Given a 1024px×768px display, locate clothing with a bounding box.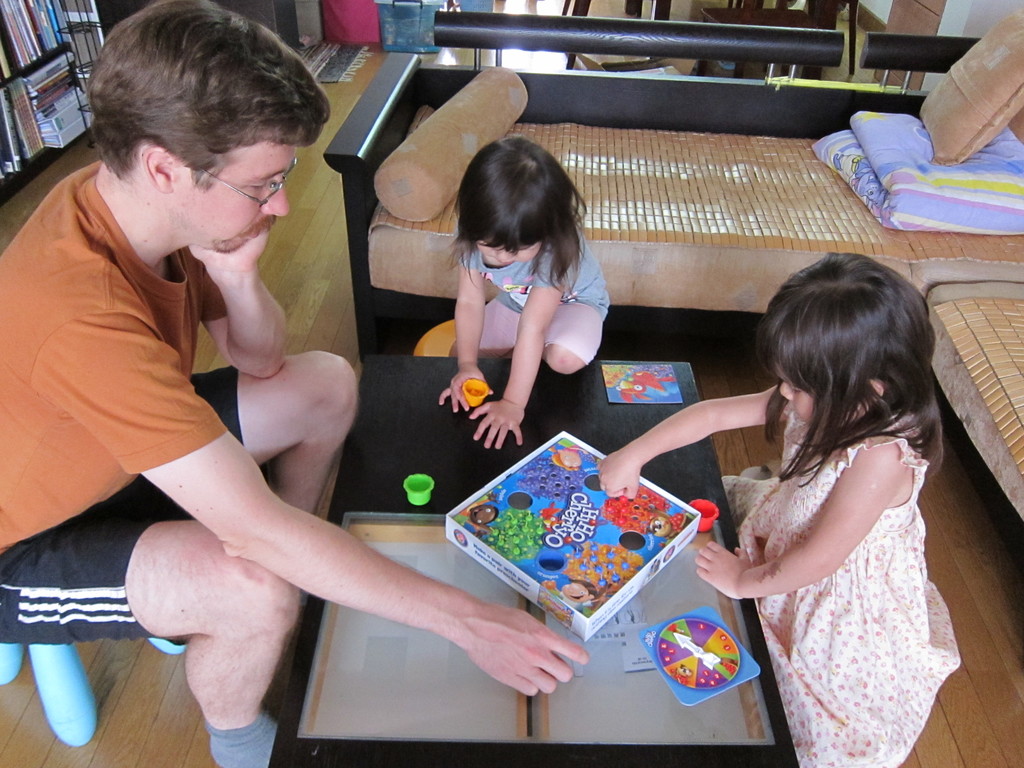
Located: (left=456, top=241, right=620, bottom=367).
